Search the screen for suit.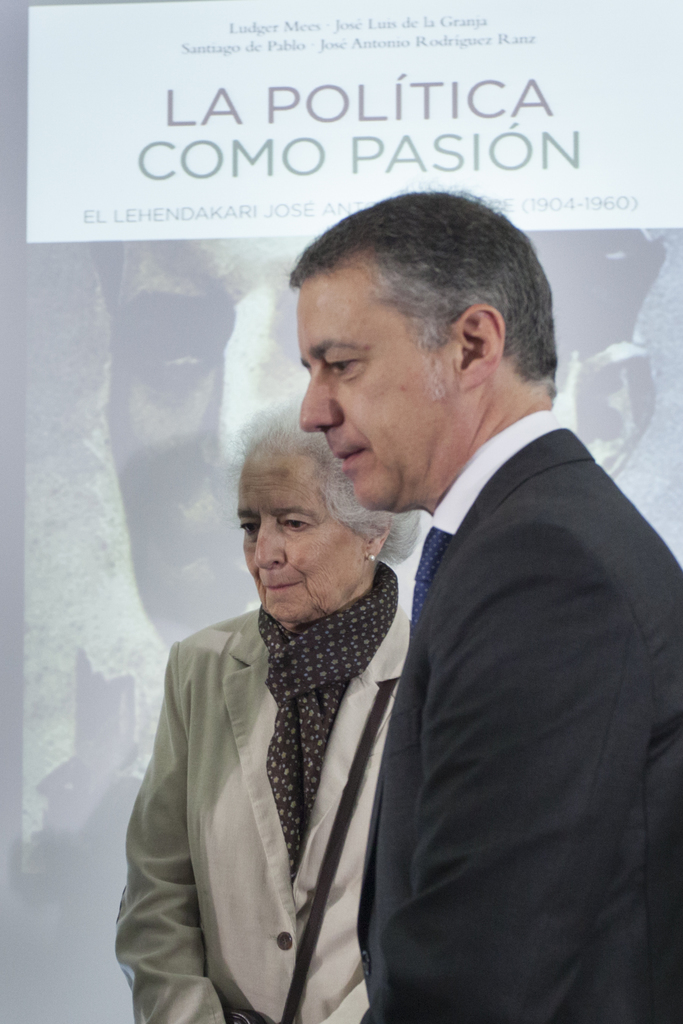
Found at locate(113, 560, 415, 1023).
